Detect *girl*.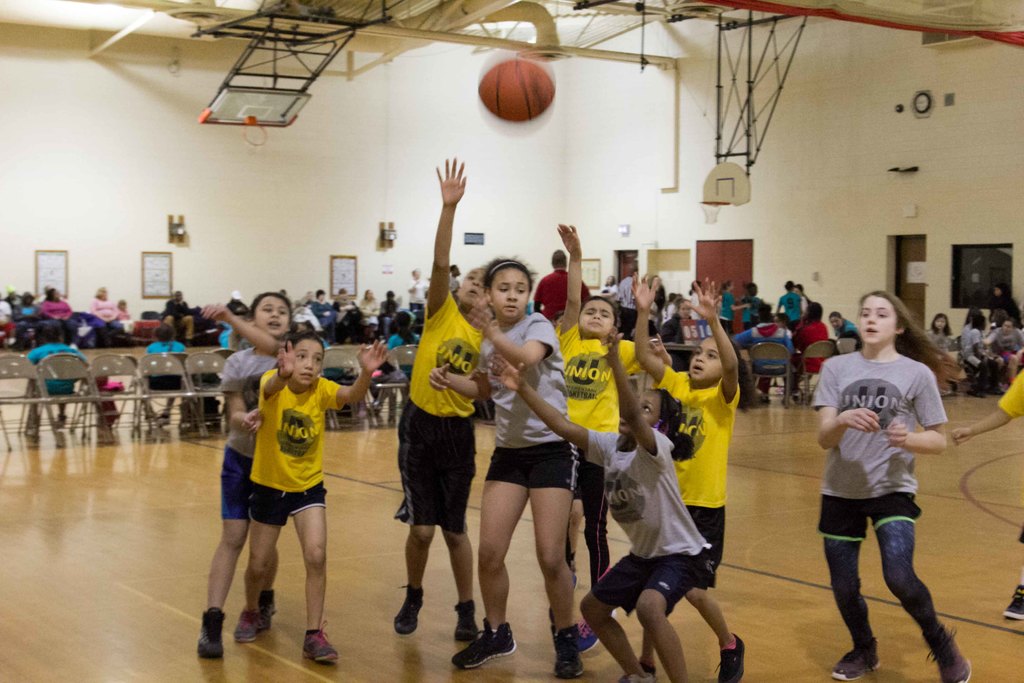
Detected at 387 153 499 645.
